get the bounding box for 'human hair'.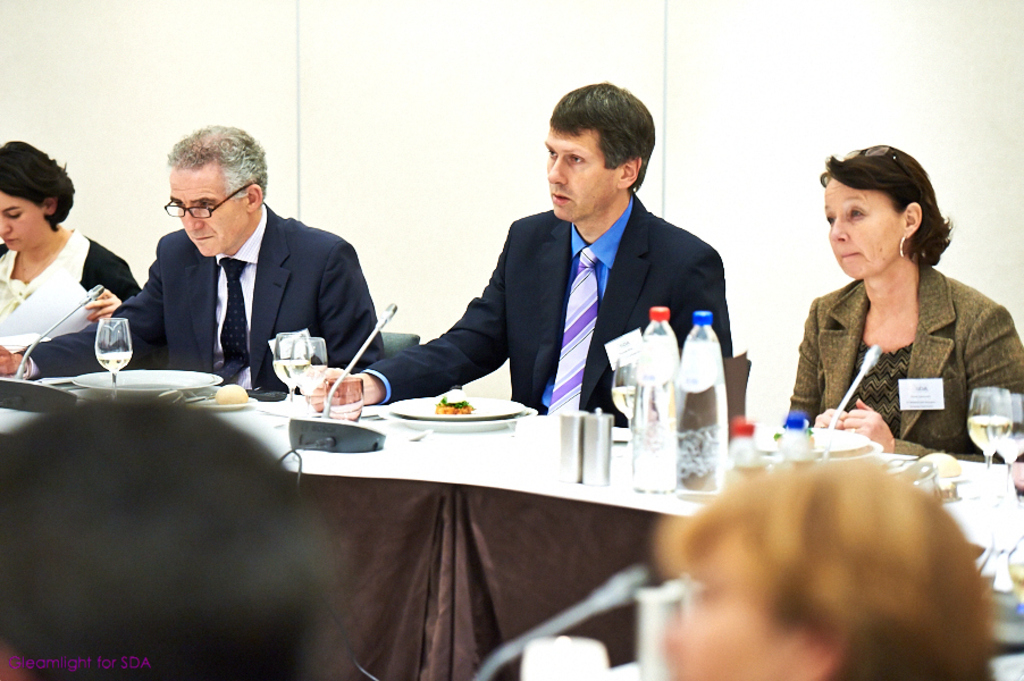
(651,422,996,679).
